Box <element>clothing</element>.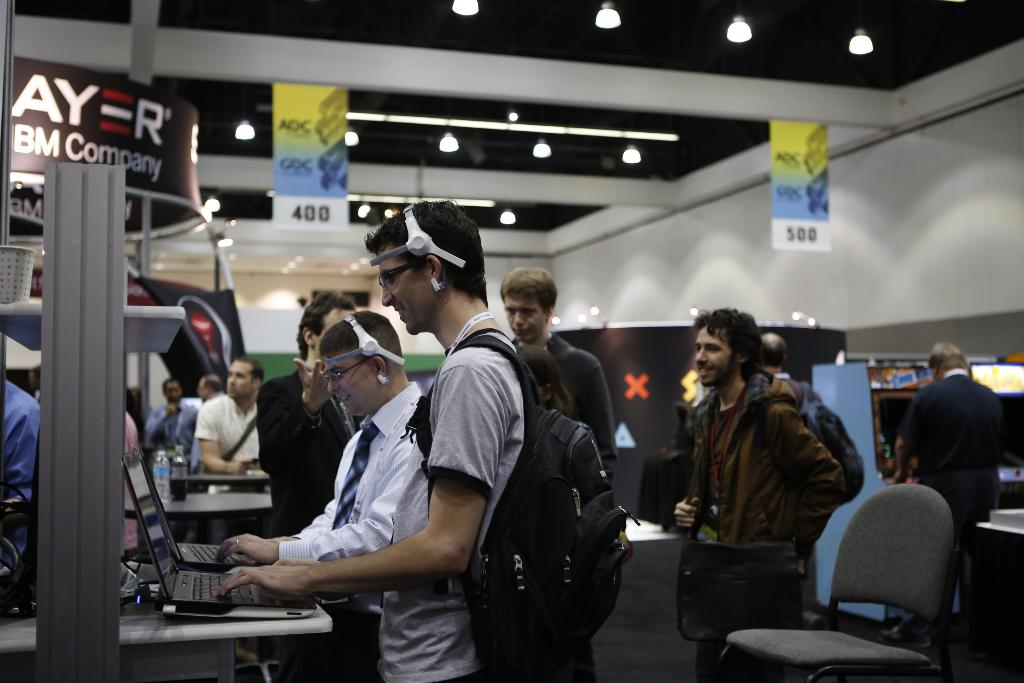
(left=0, top=379, right=40, bottom=577).
